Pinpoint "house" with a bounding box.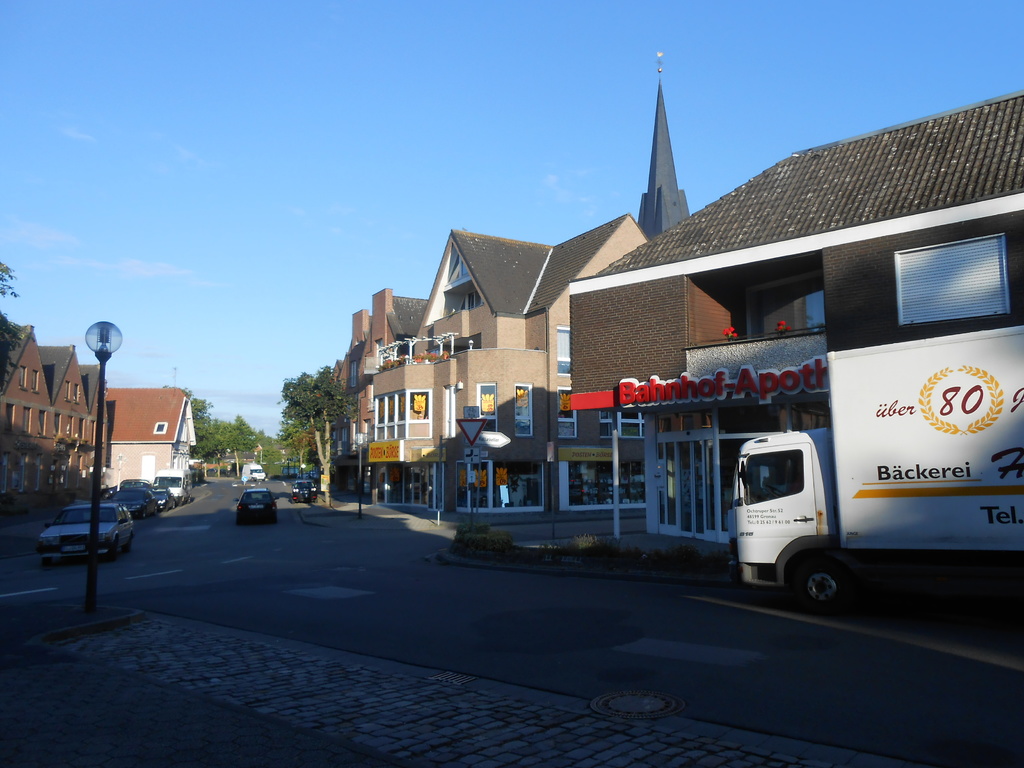
region(102, 385, 202, 498).
